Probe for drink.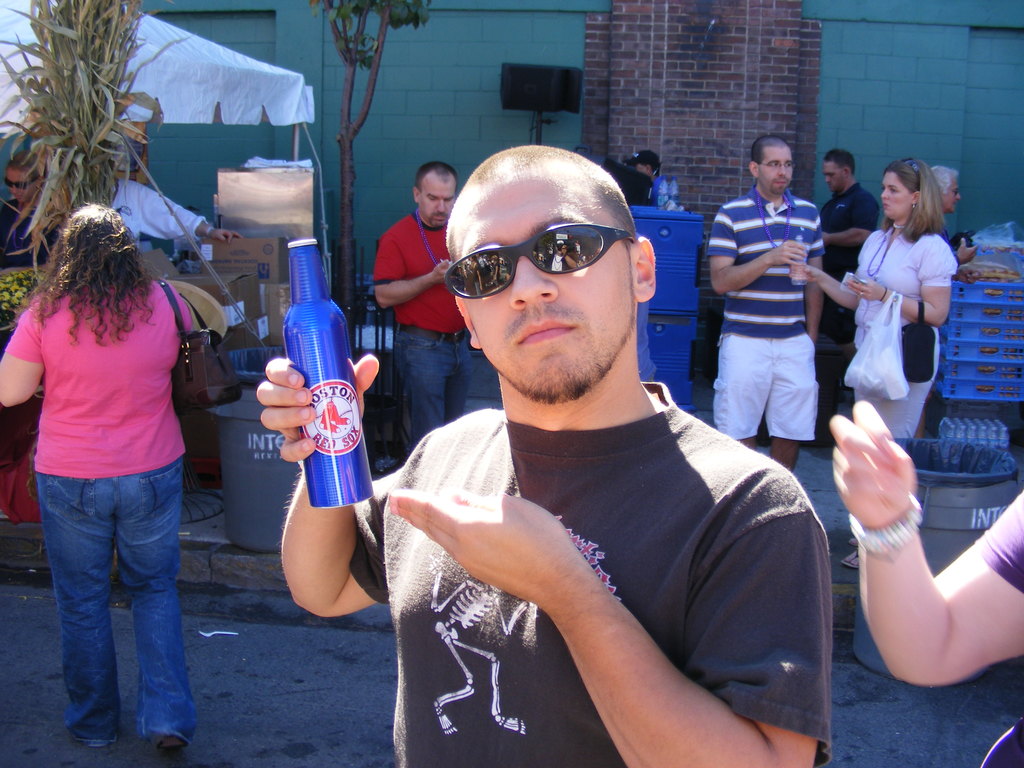
Probe result: box(260, 259, 360, 547).
